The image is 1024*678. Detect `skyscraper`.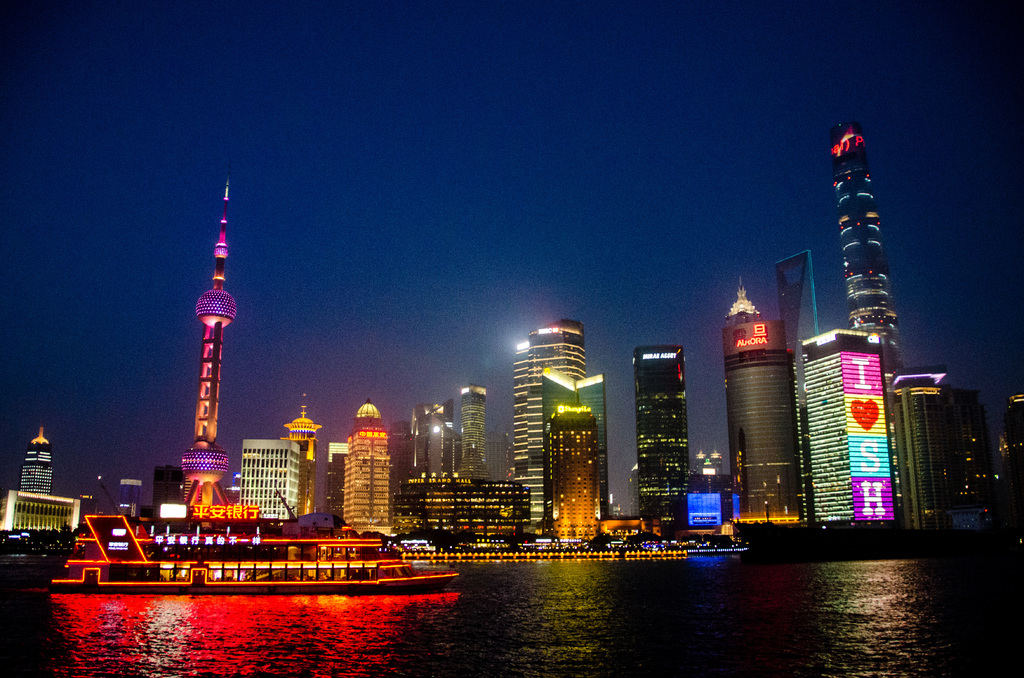
Detection: (456,380,489,476).
